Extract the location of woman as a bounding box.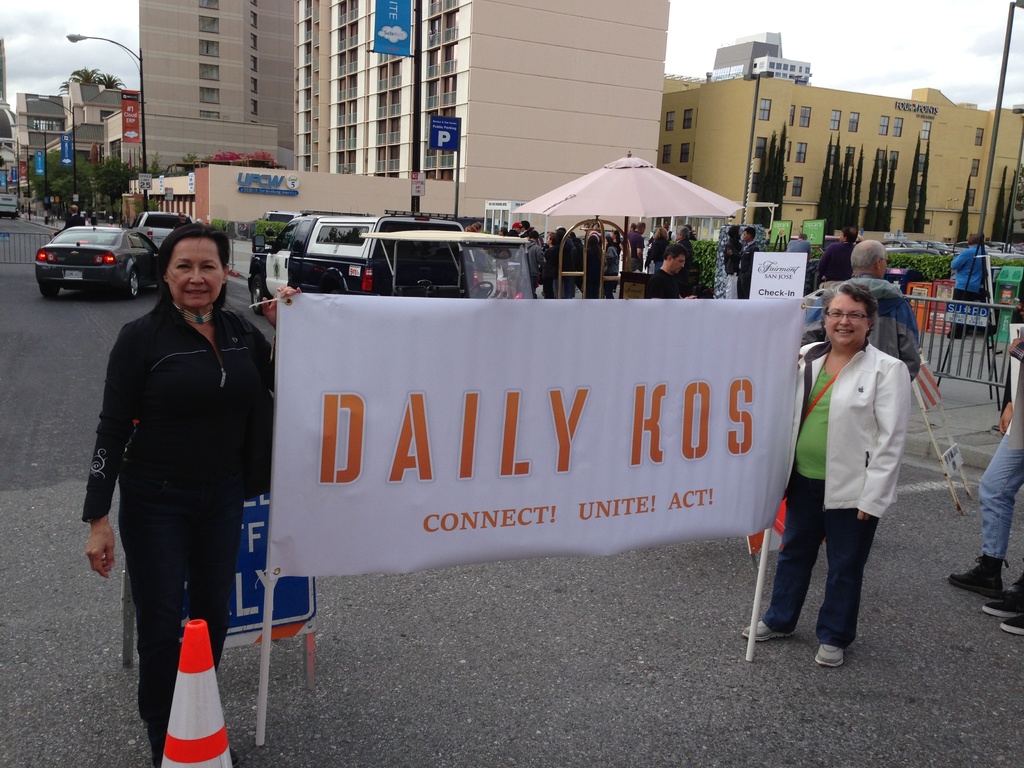
rect(471, 223, 484, 286).
